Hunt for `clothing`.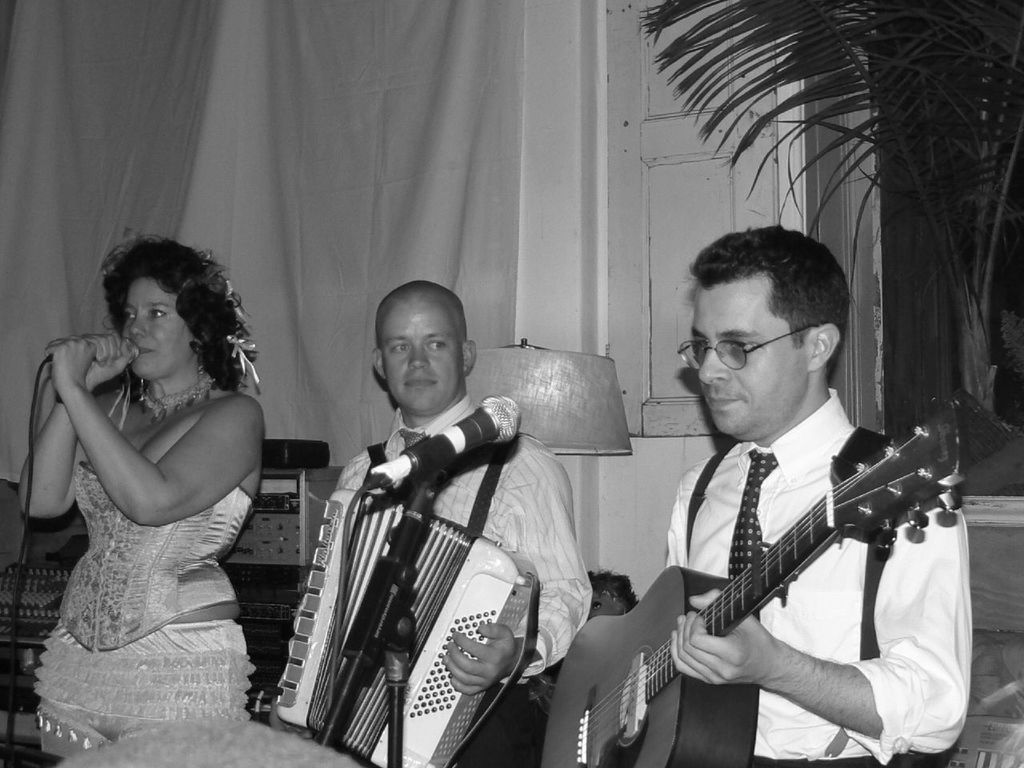
Hunted down at box(654, 380, 976, 764).
